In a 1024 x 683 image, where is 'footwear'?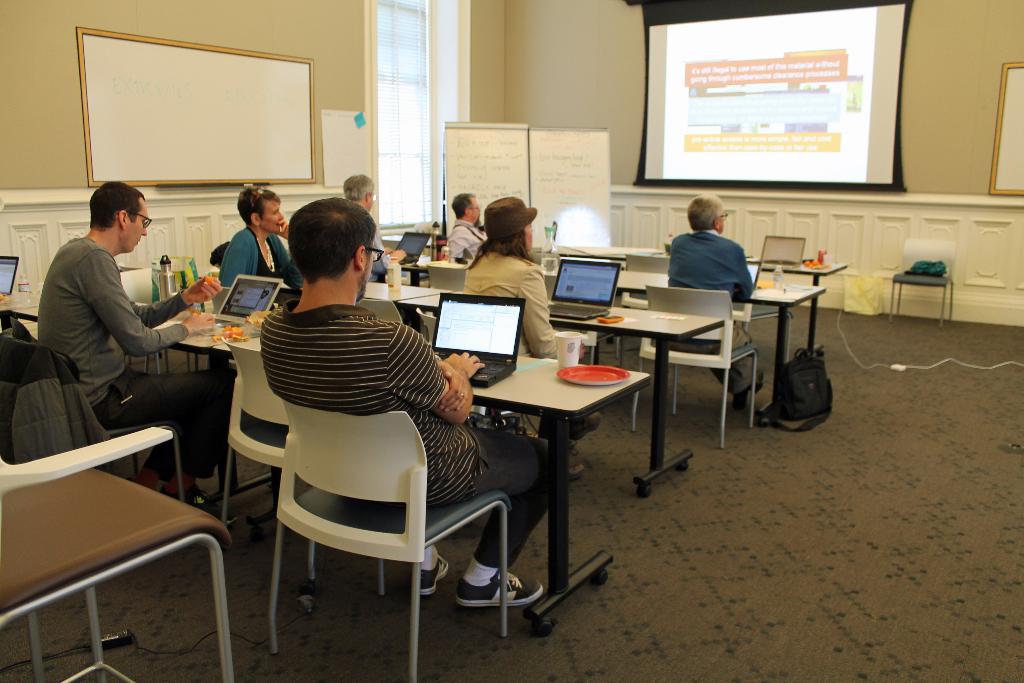
rect(454, 568, 545, 606).
